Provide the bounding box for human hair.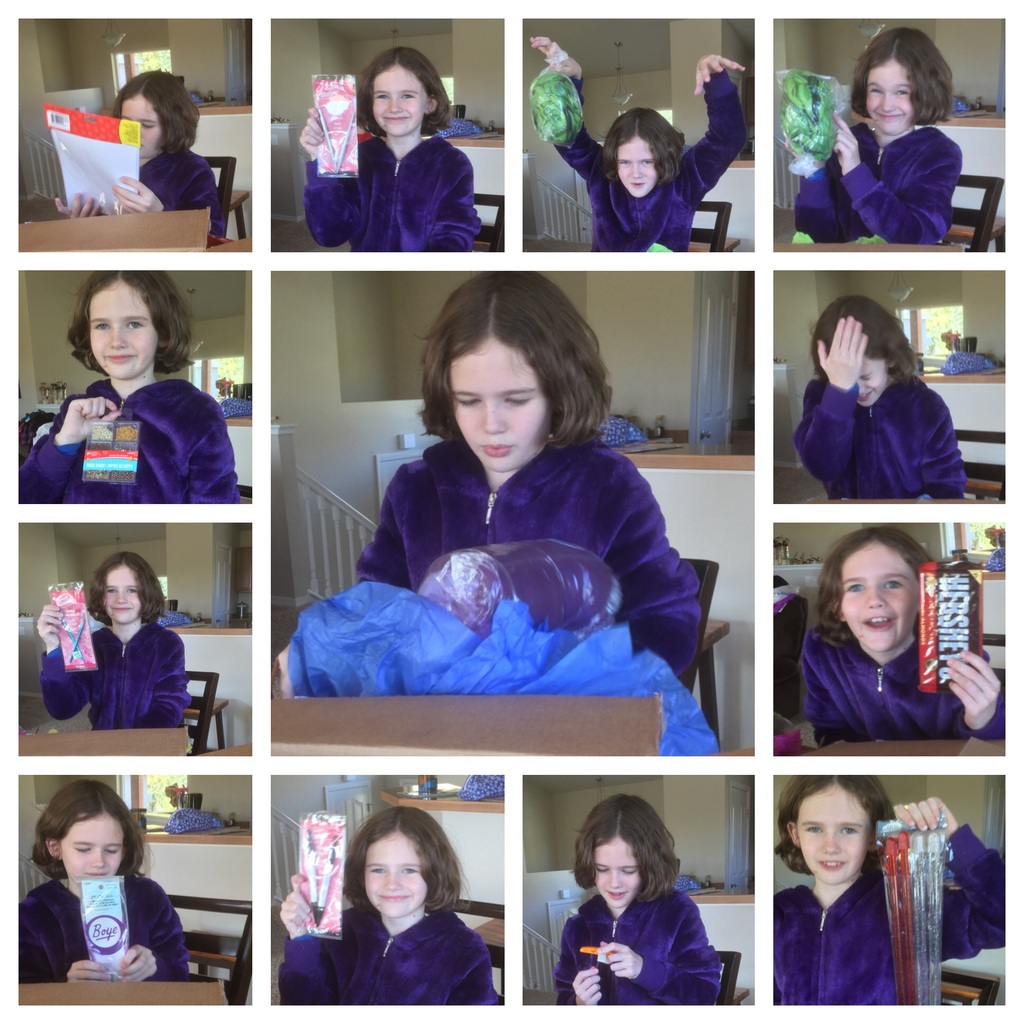
(left=30, top=779, right=156, bottom=884).
